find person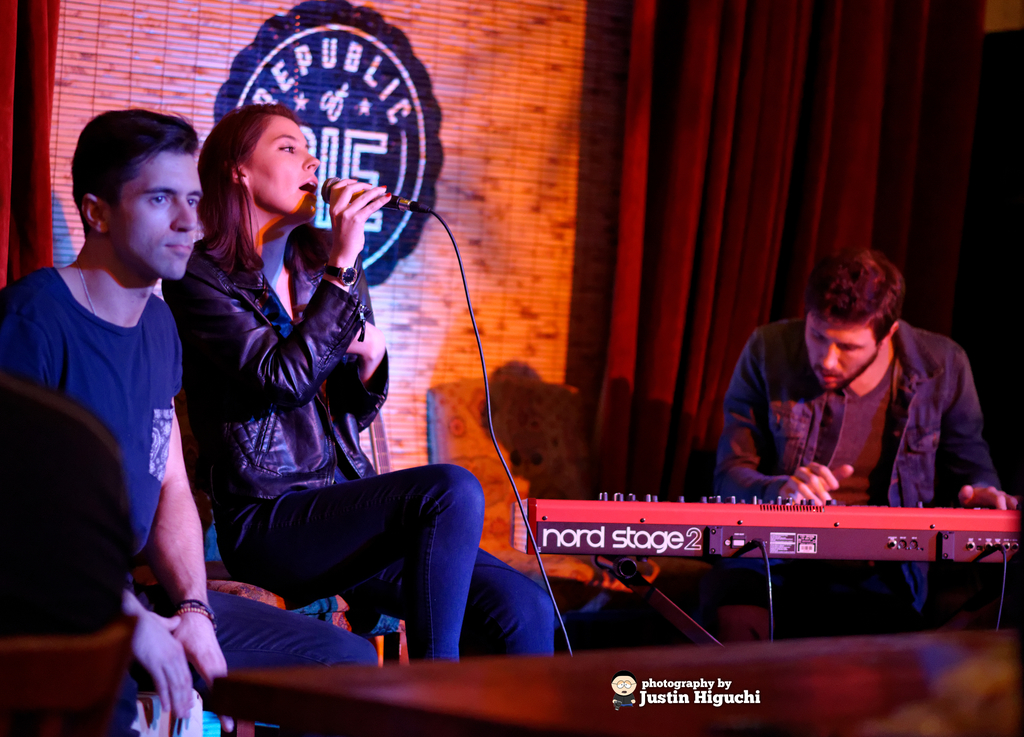
detection(161, 107, 557, 674)
